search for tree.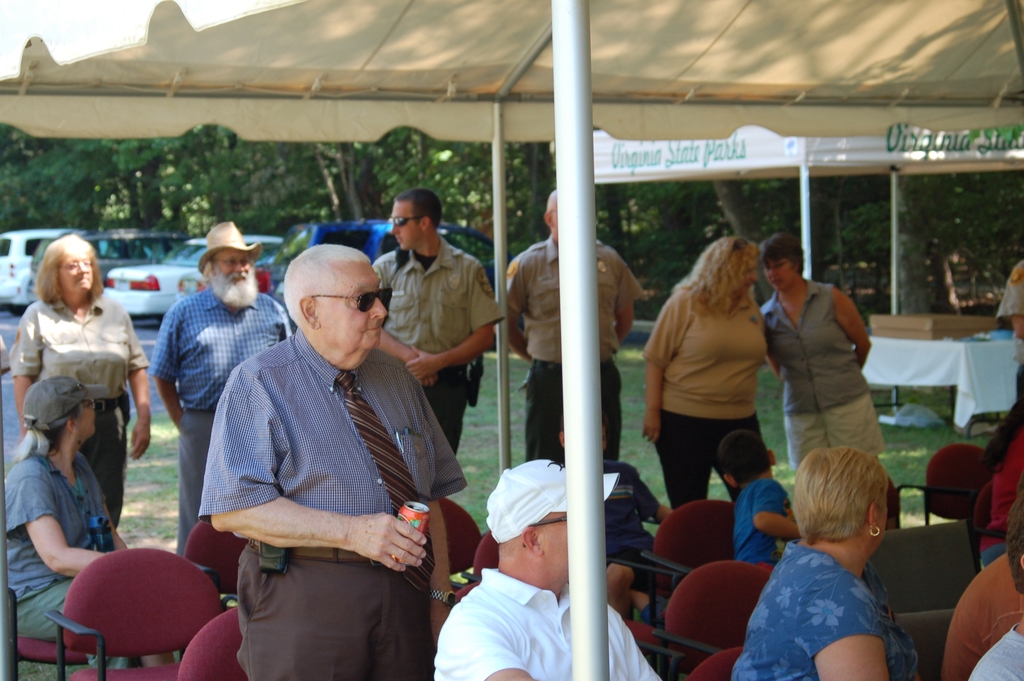
Found at bbox=(0, 113, 106, 233).
